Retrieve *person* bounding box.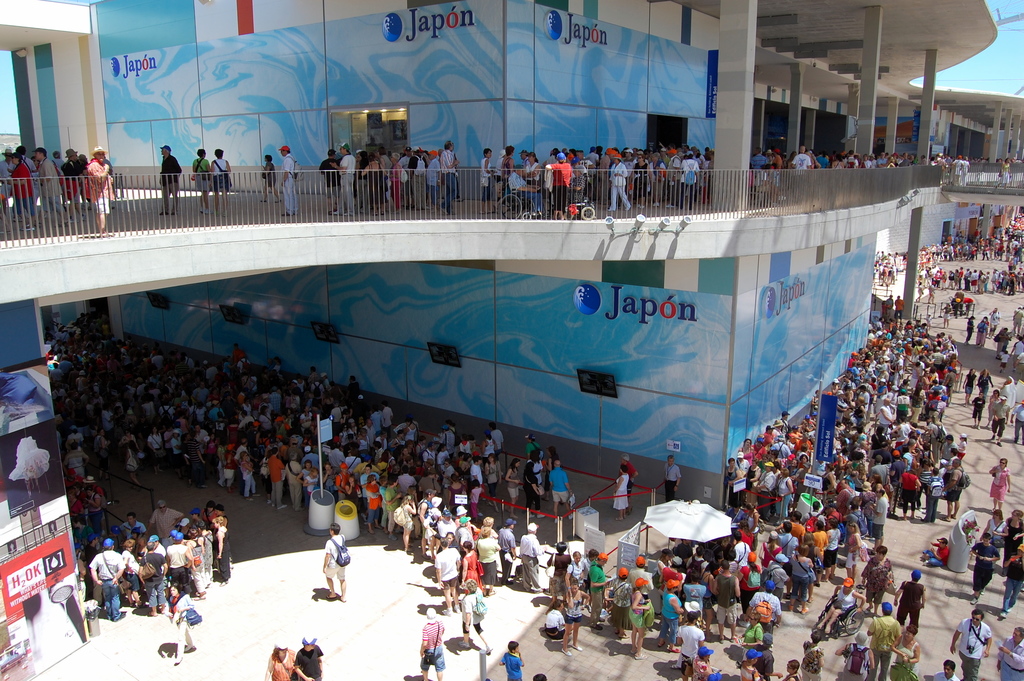
Bounding box: [1011, 308, 1023, 336].
